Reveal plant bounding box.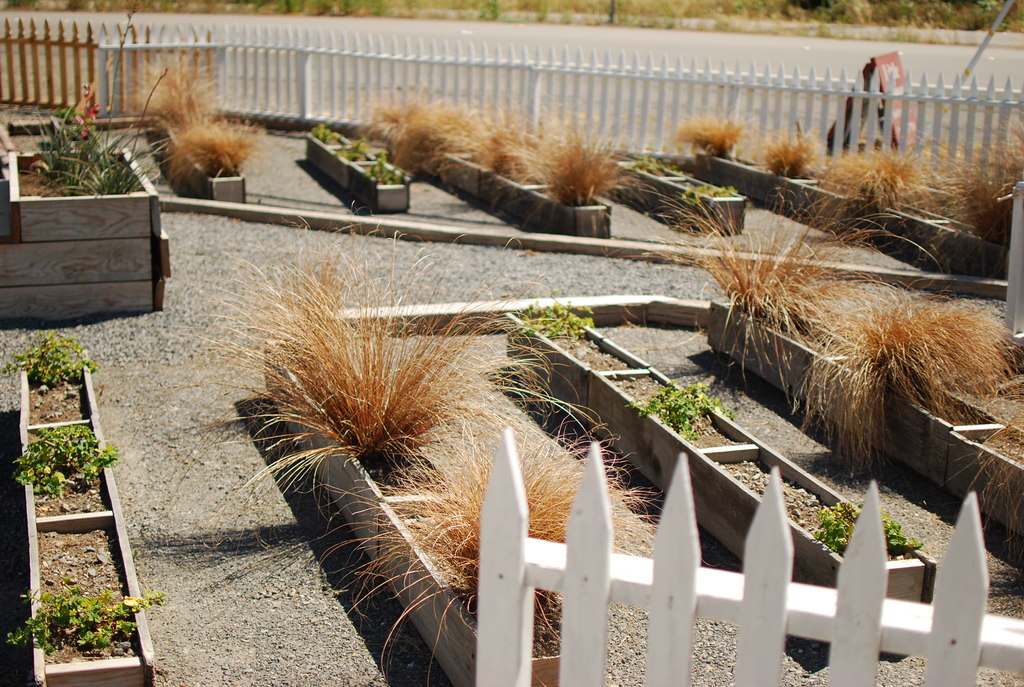
Revealed: 362:157:408:186.
